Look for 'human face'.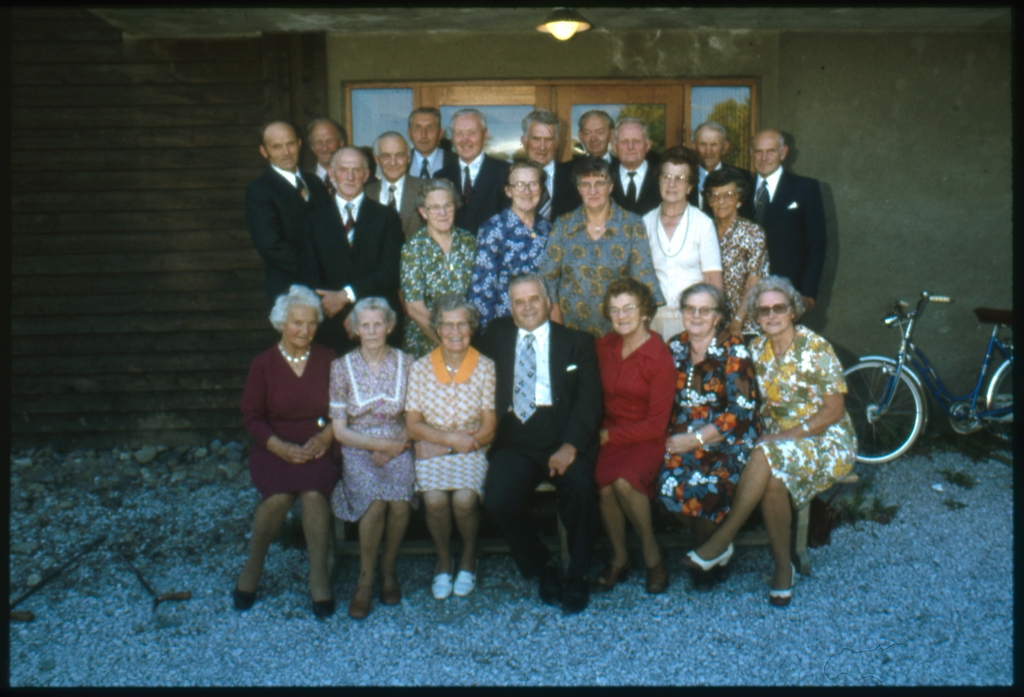
Found: 410 109 438 154.
